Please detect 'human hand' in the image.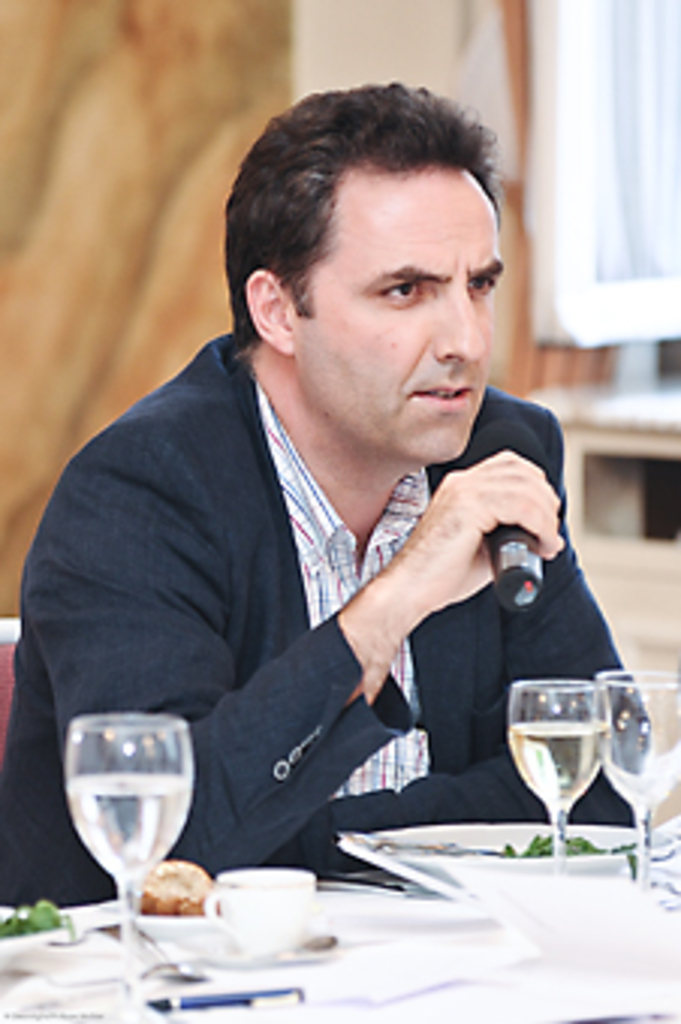
(left=353, top=464, right=548, bottom=678).
